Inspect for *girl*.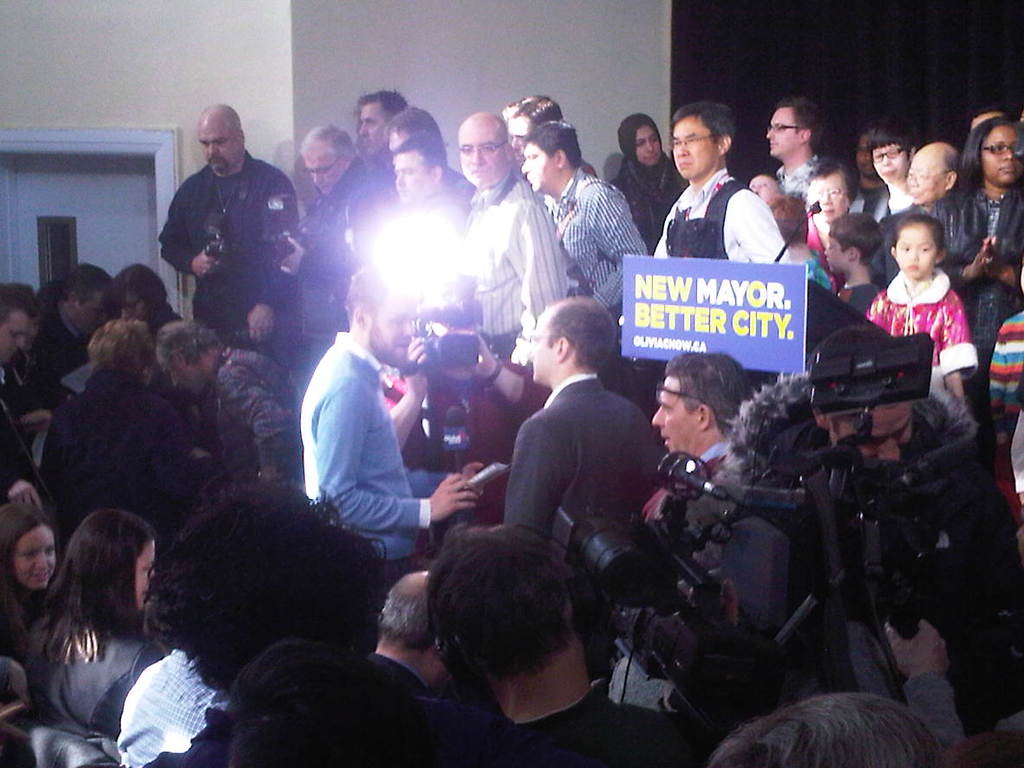
Inspection: [x1=861, y1=215, x2=982, y2=419].
